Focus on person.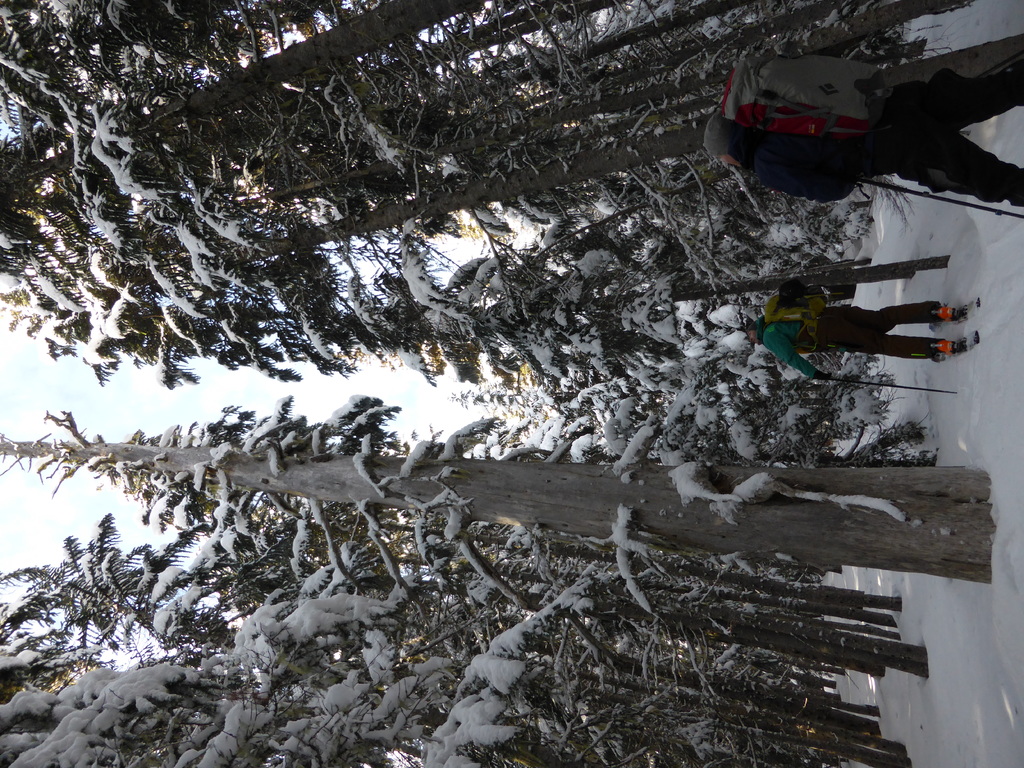
Focused at {"left": 754, "top": 249, "right": 963, "bottom": 388}.
